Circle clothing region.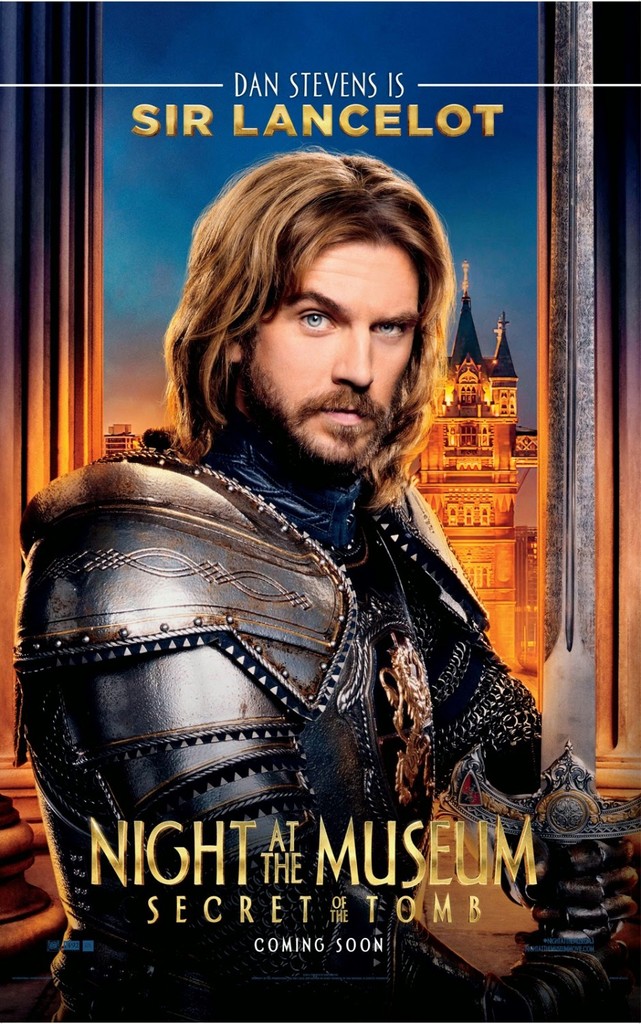
Region: bbox(50, 340, 564, 971).
